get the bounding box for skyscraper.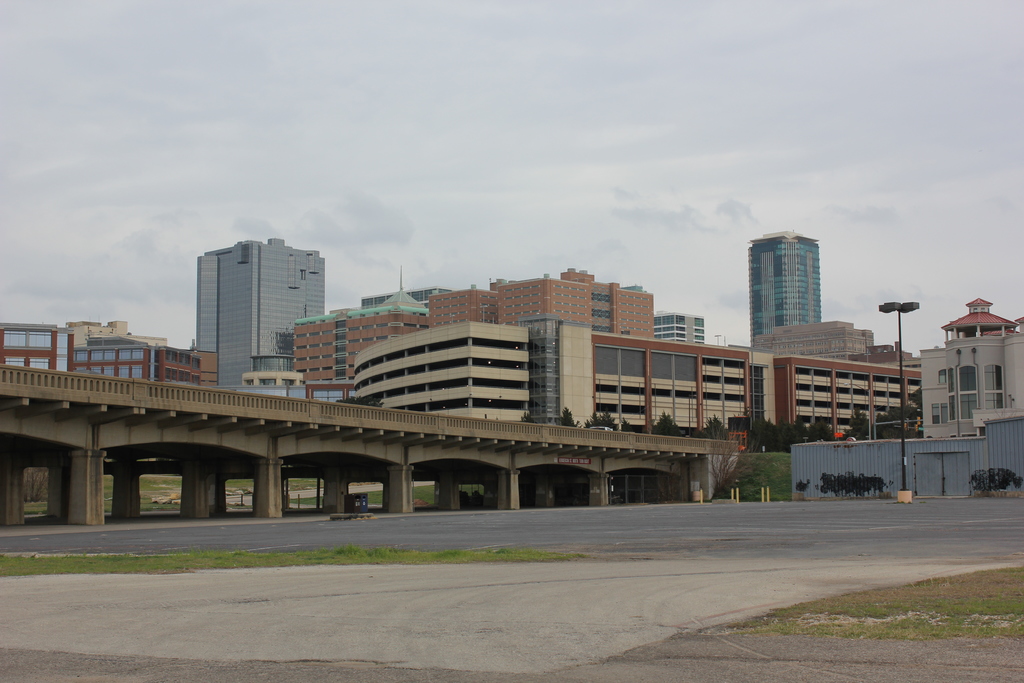
(353, 317, 537, 420).
